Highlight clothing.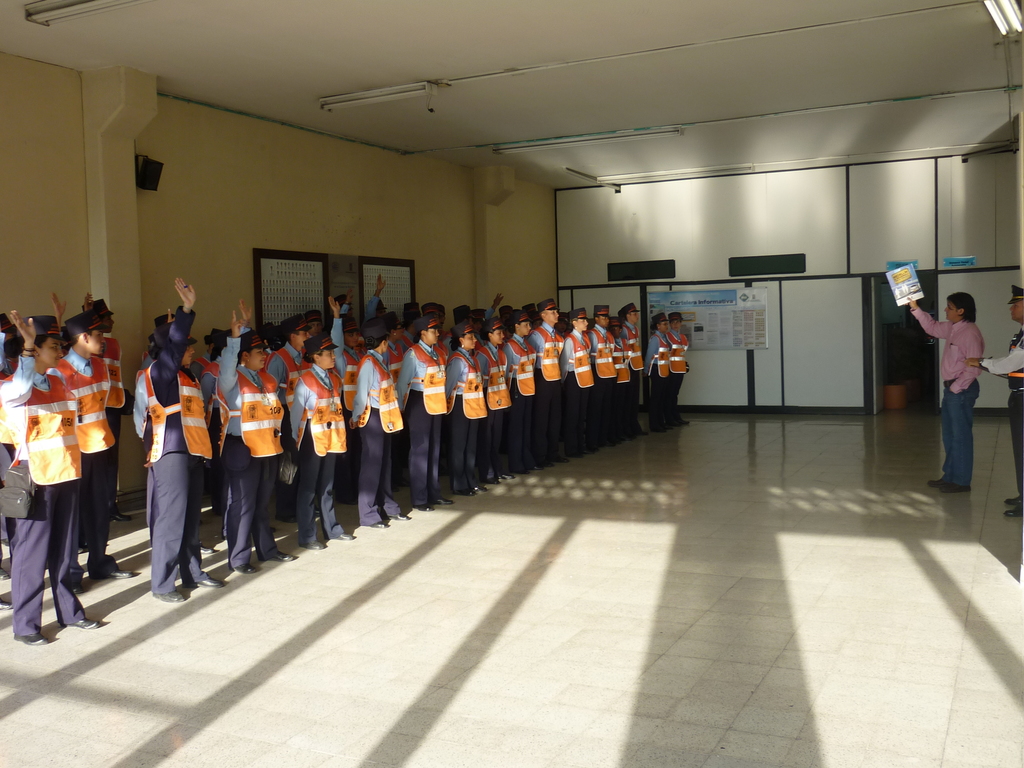
Highlighted region: 51 344 126 592.
